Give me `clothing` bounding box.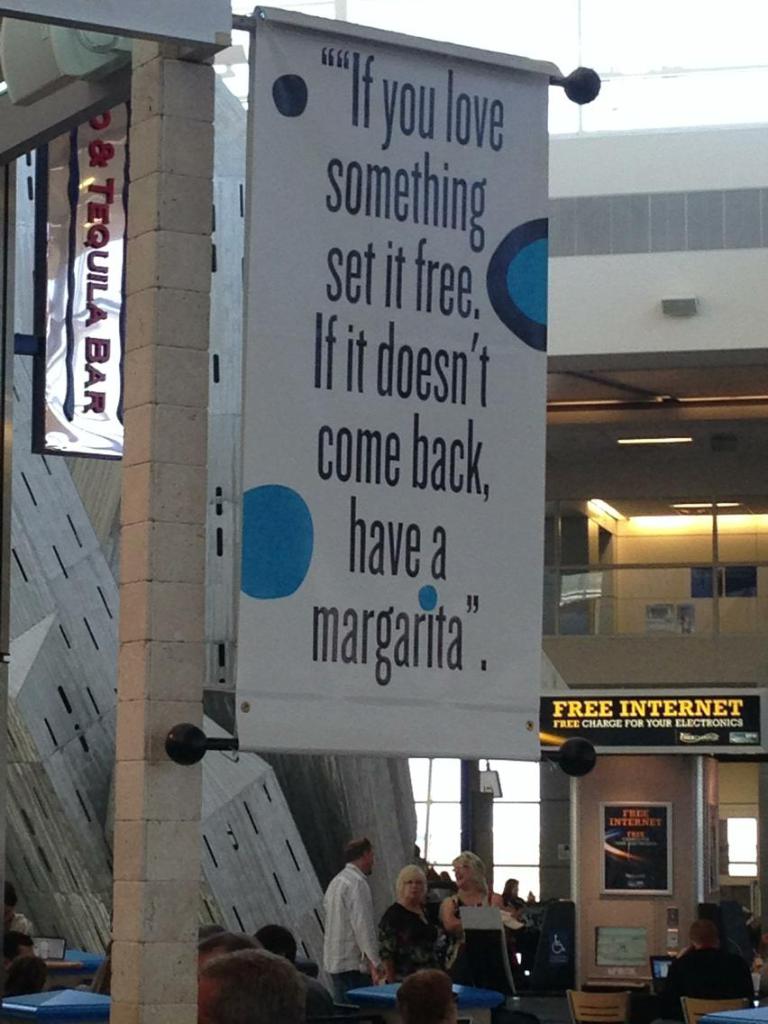
rect(663, 949, 747, 1023).
